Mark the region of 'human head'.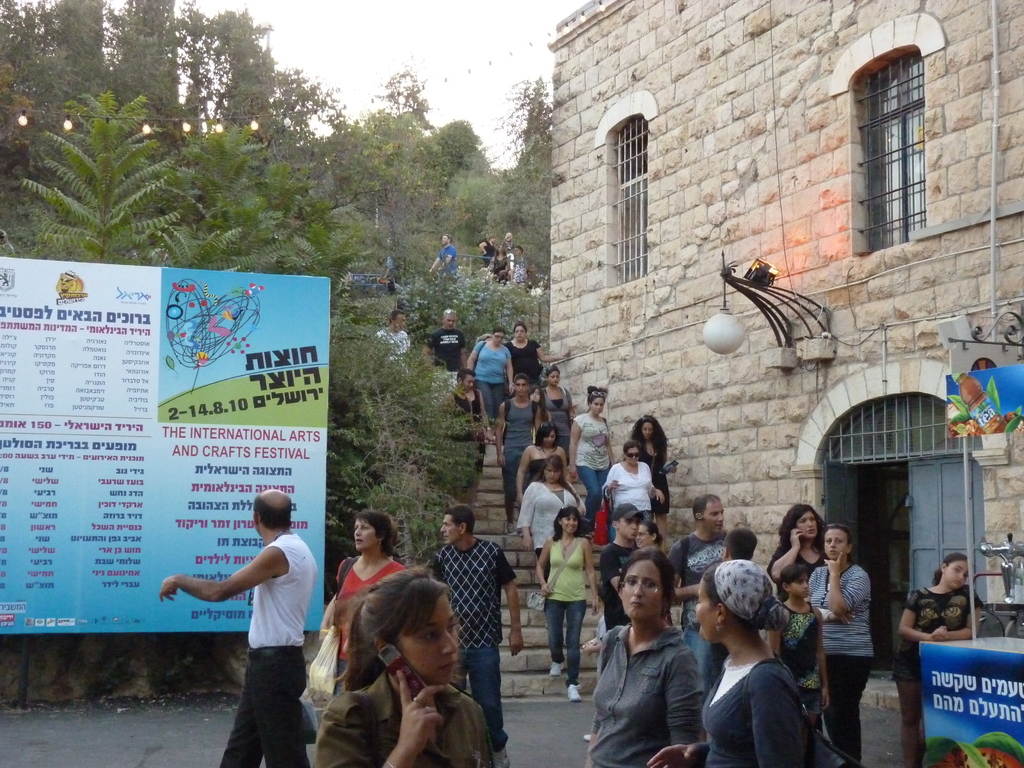
Region: (636,416,657,438).
